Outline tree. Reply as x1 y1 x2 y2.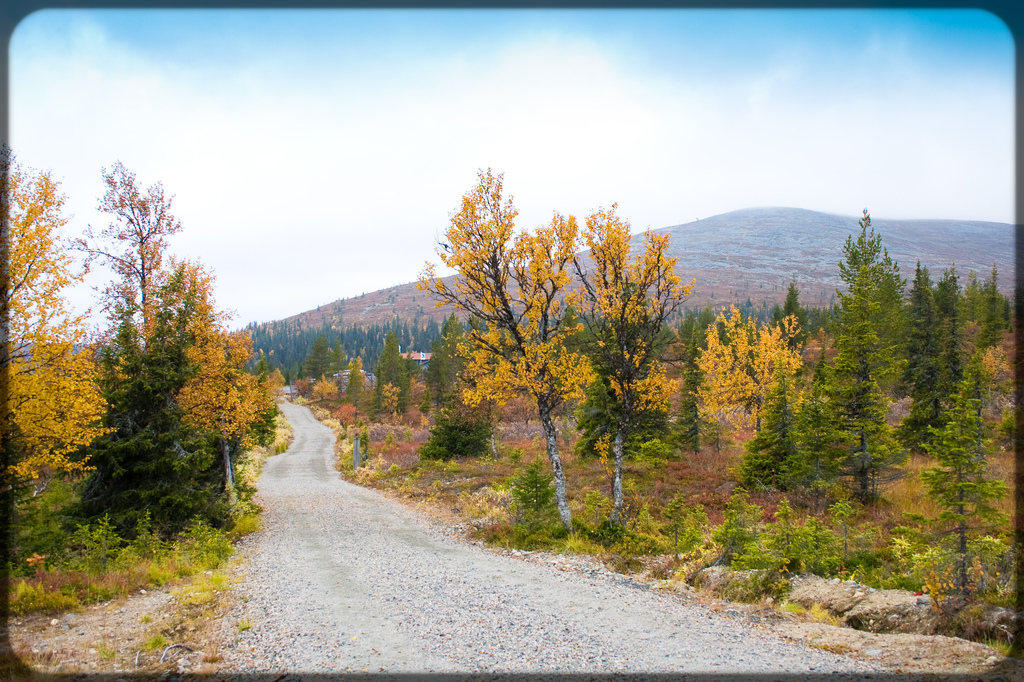
898 258 1008 468.
